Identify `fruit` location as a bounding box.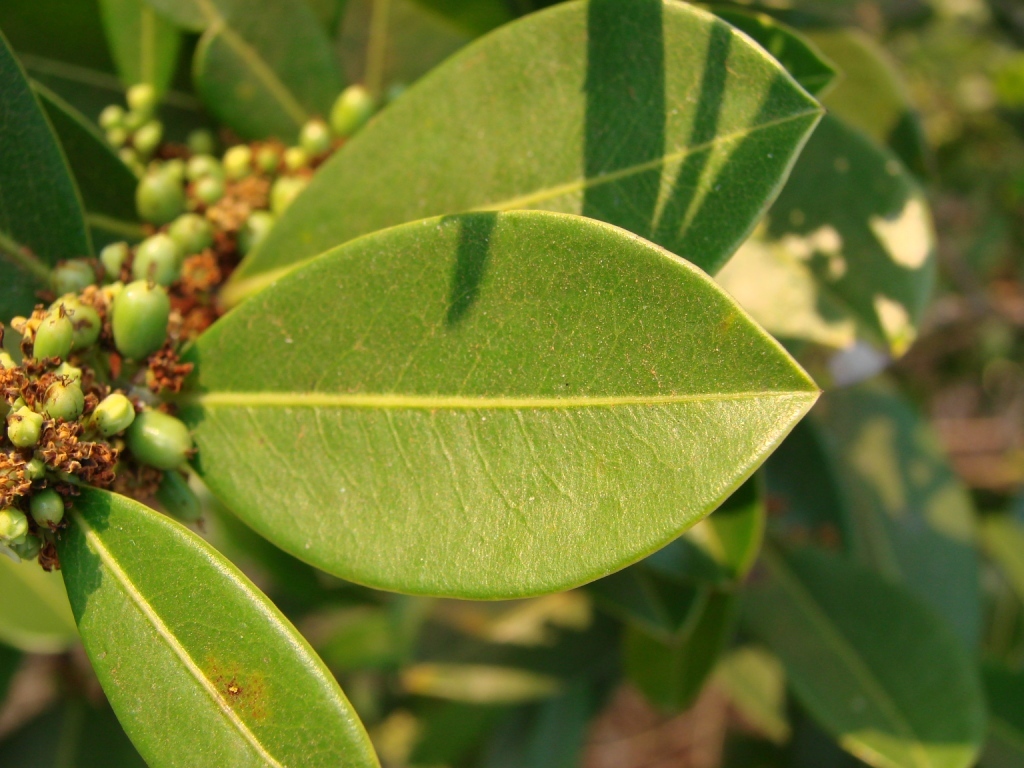
detection(11, 401, 45, 450).
